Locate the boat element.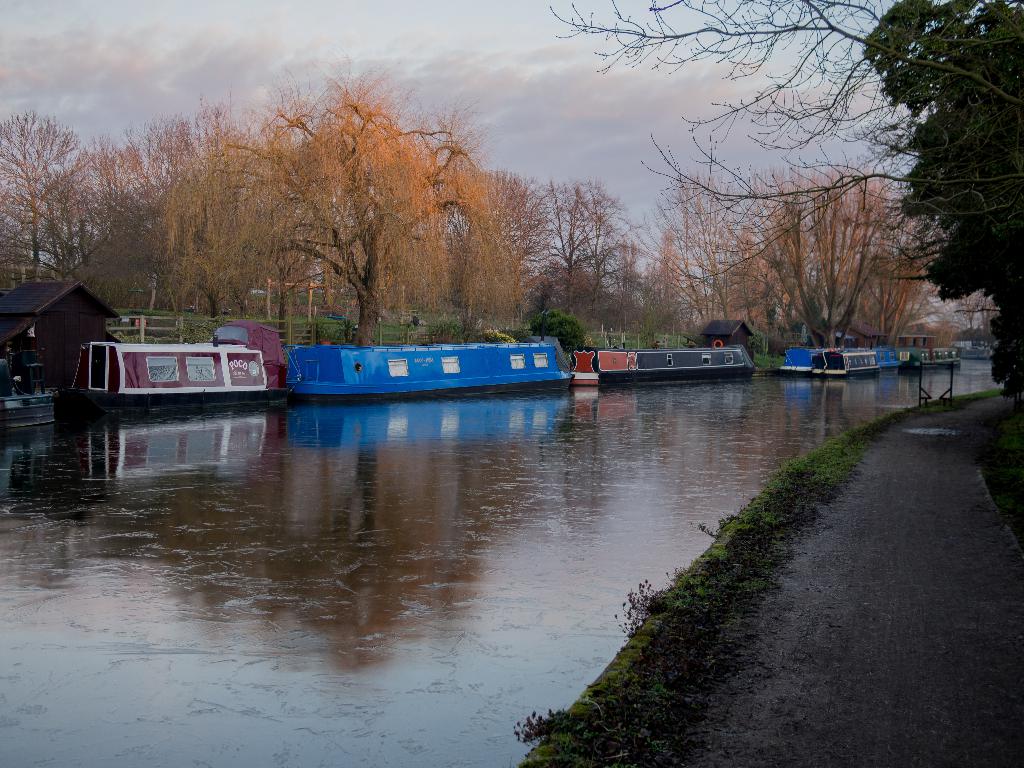
Element bbox: locate(817, 346, 878, 377).
